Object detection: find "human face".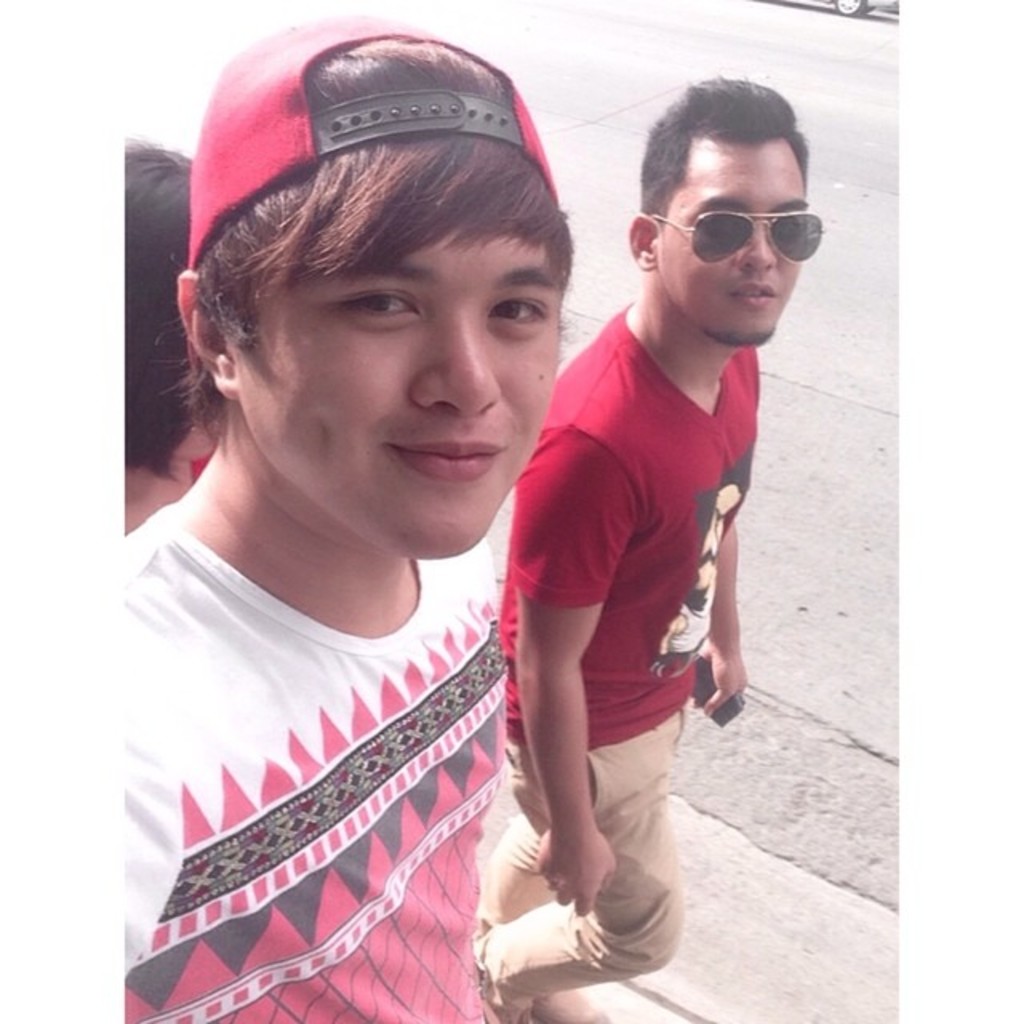
(240,216,555,555).
